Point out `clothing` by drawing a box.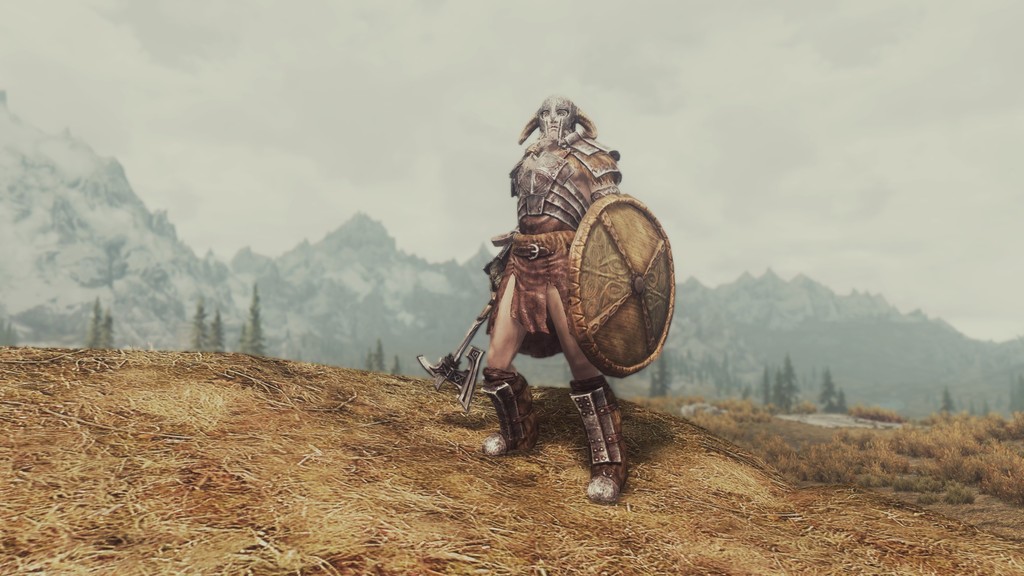
rect(478, 132, 623, 361).
